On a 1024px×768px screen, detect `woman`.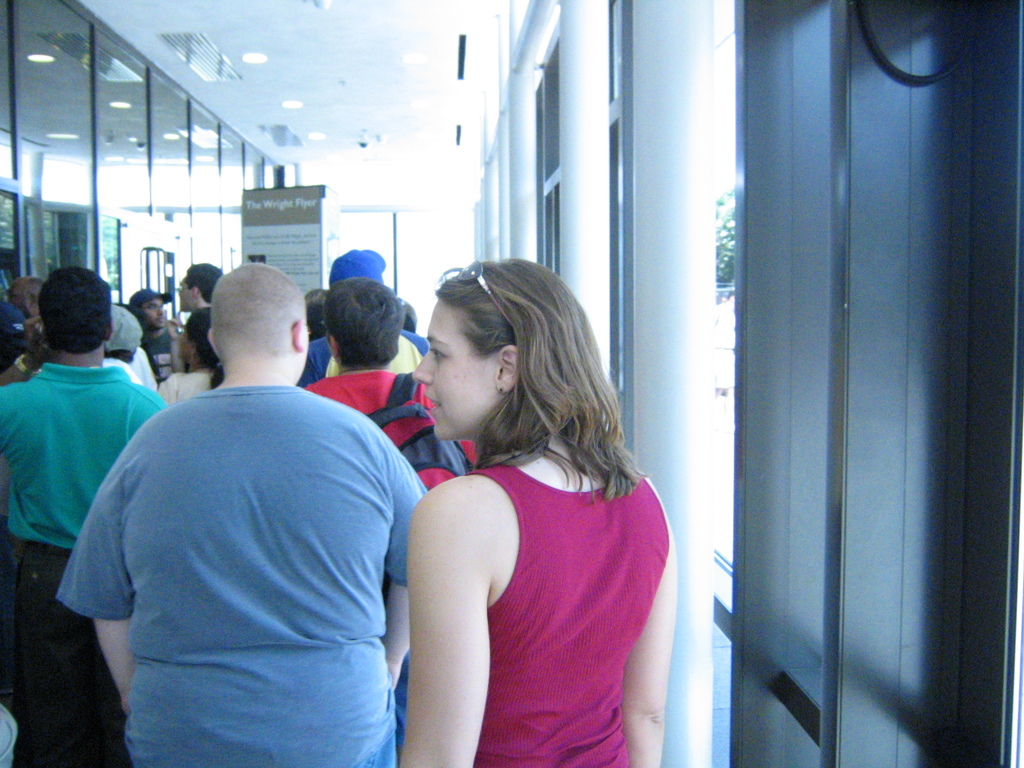
401 260 678 767.
